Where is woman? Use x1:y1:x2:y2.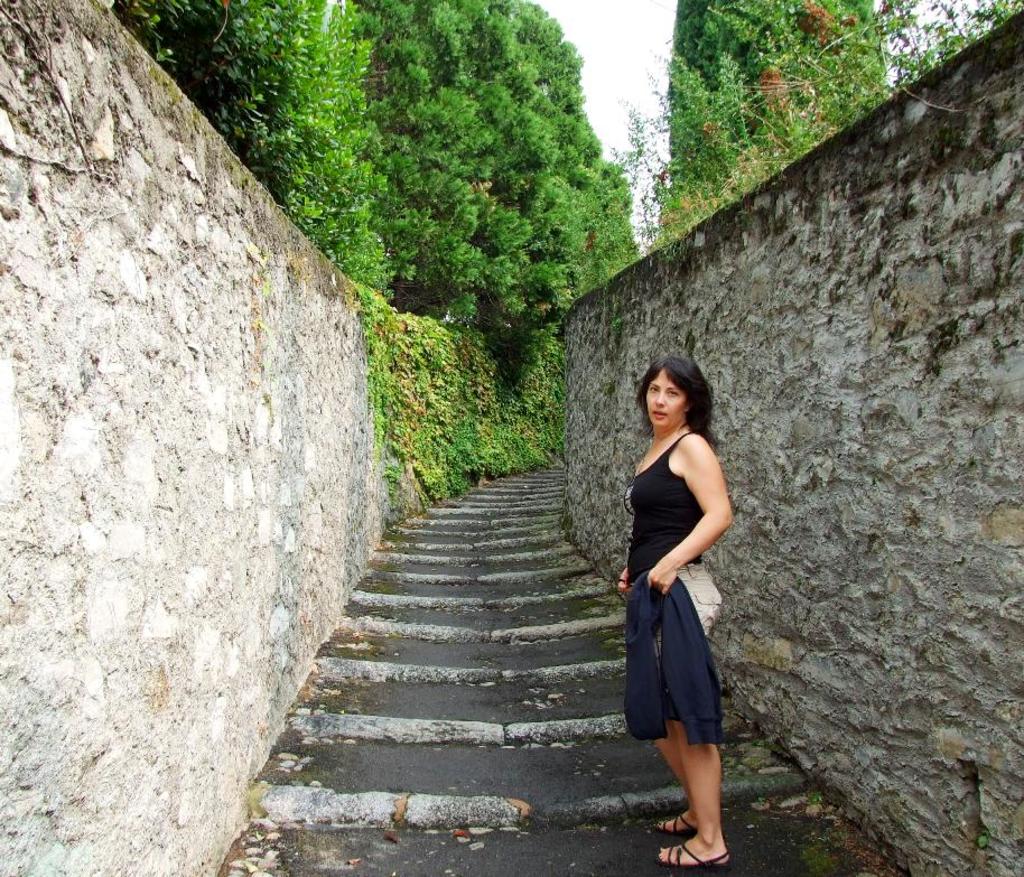
595:340:741:842.
